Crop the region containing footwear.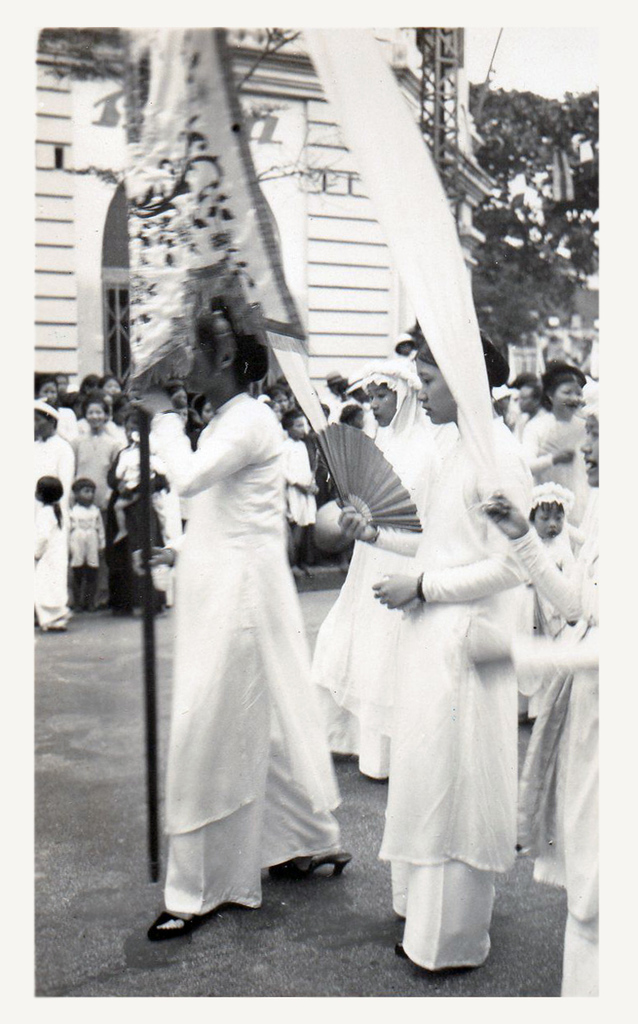
Crop region: [396,937,424,959].
